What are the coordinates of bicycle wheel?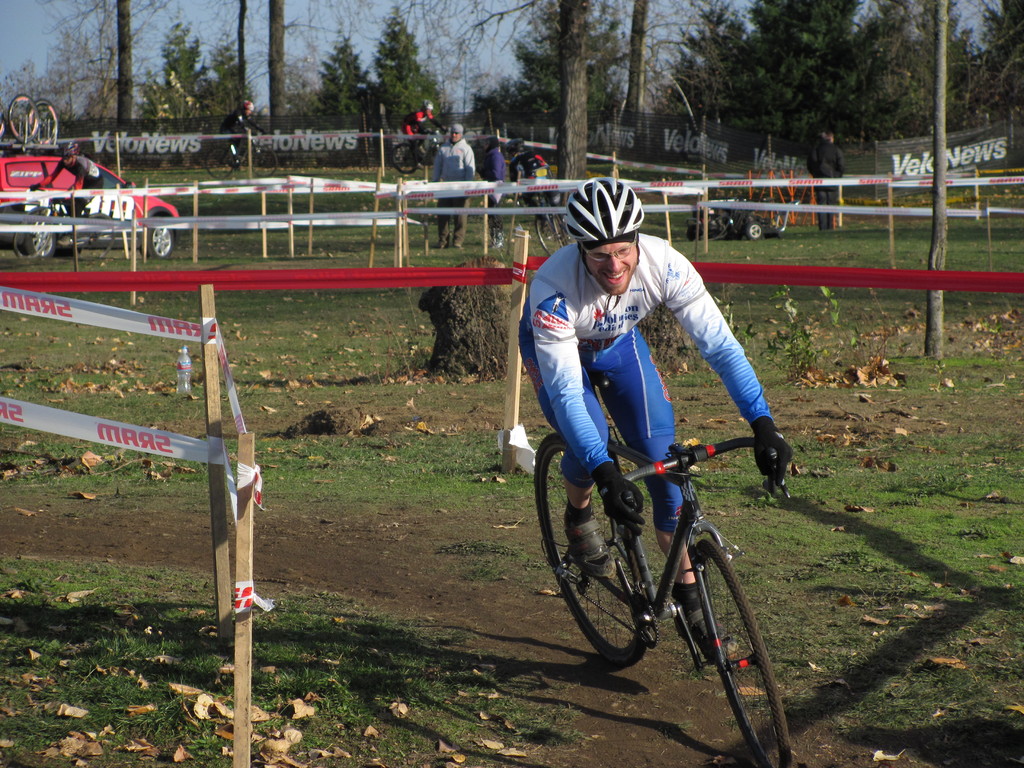
(550,213,573,249).
